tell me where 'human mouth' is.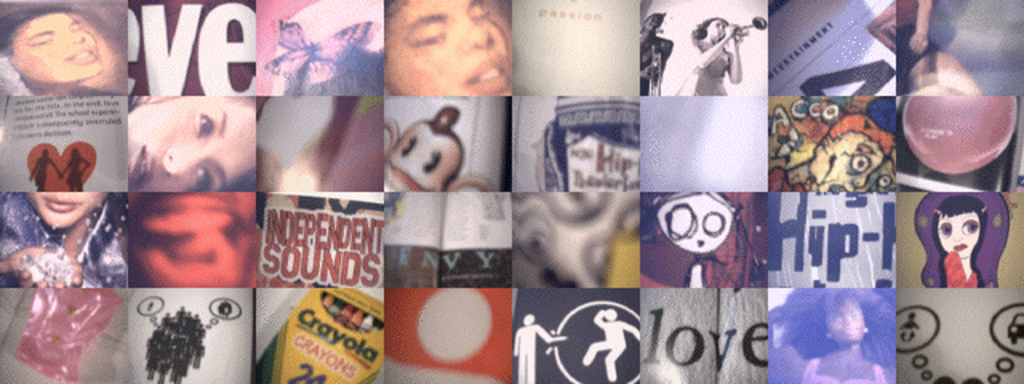
'human mouth' is at 64 46 98 61.
